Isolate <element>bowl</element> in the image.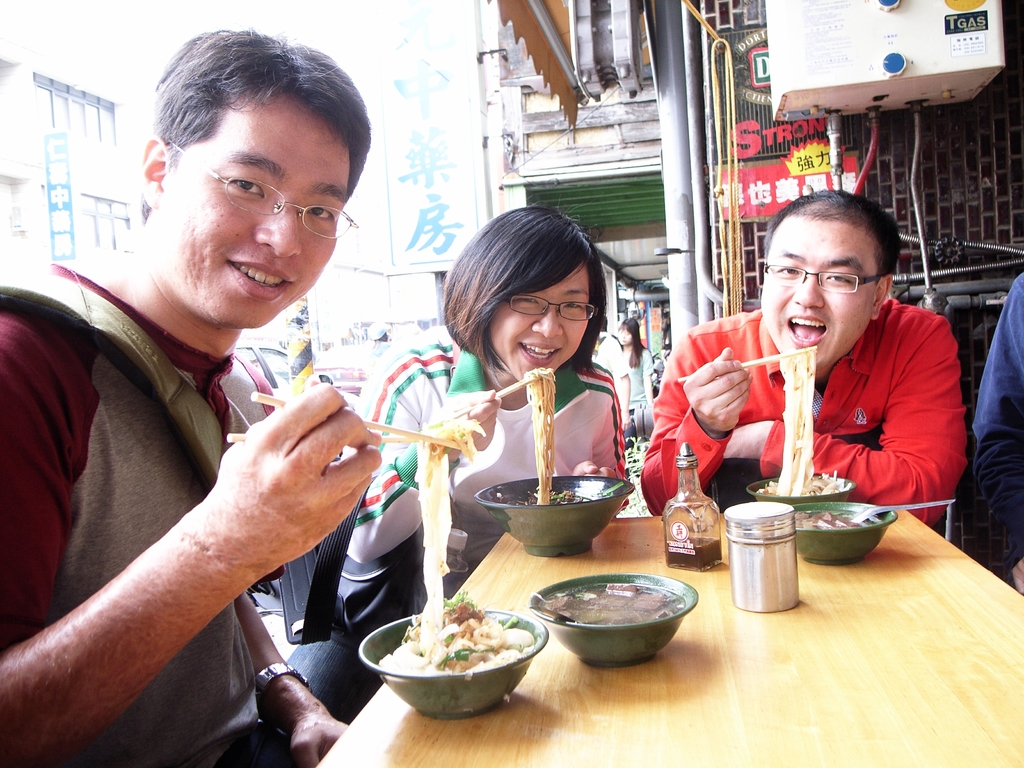
Isolated region: x1=532, y1=574, x2=701, y2=668.
